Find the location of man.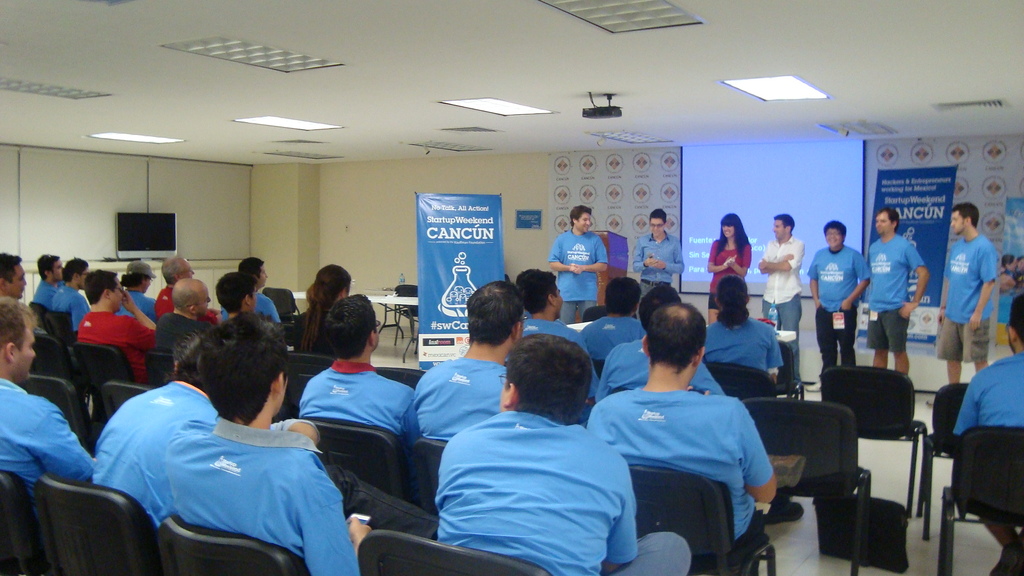
Location: bbox=(107, 262, 162, 321).
